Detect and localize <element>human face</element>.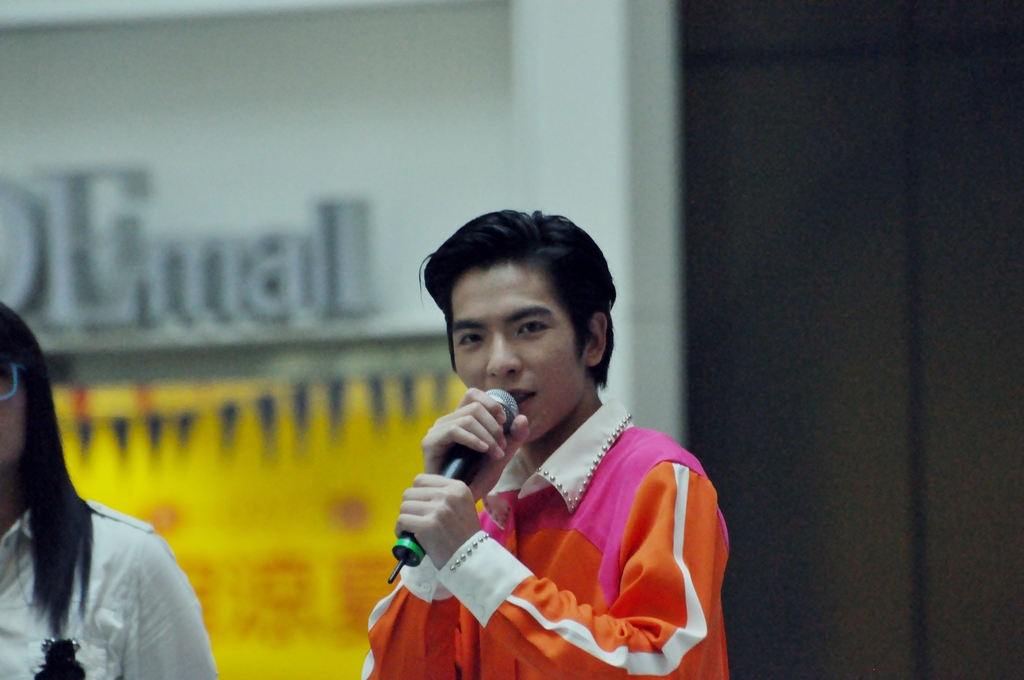
Localized at <region>455, 258, 593, 443</region>.
